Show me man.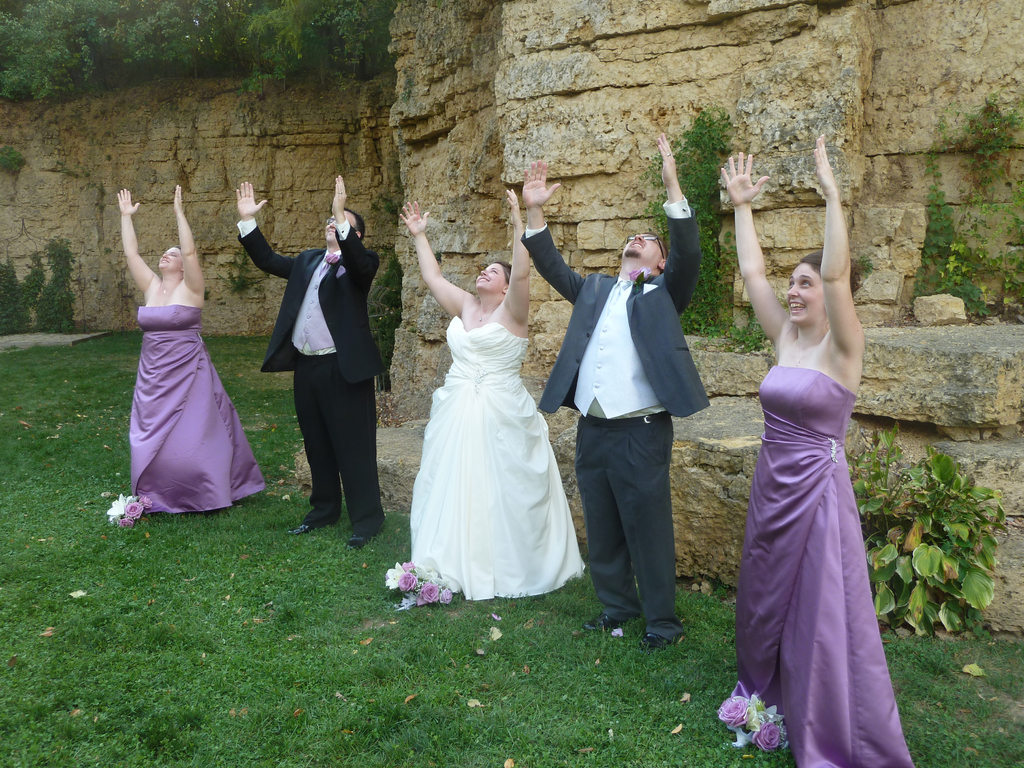
man is here: x1=248, y1=191, x2=381, y2=539.
